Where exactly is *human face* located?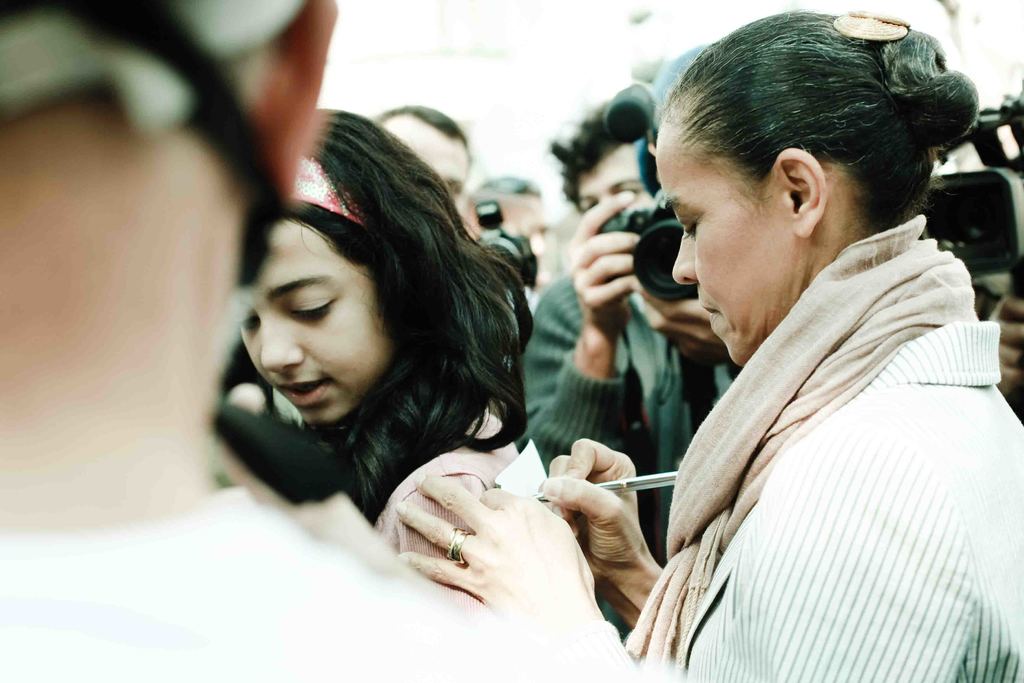
Its bounding box is bbox=[240, 222, 399, 424].
